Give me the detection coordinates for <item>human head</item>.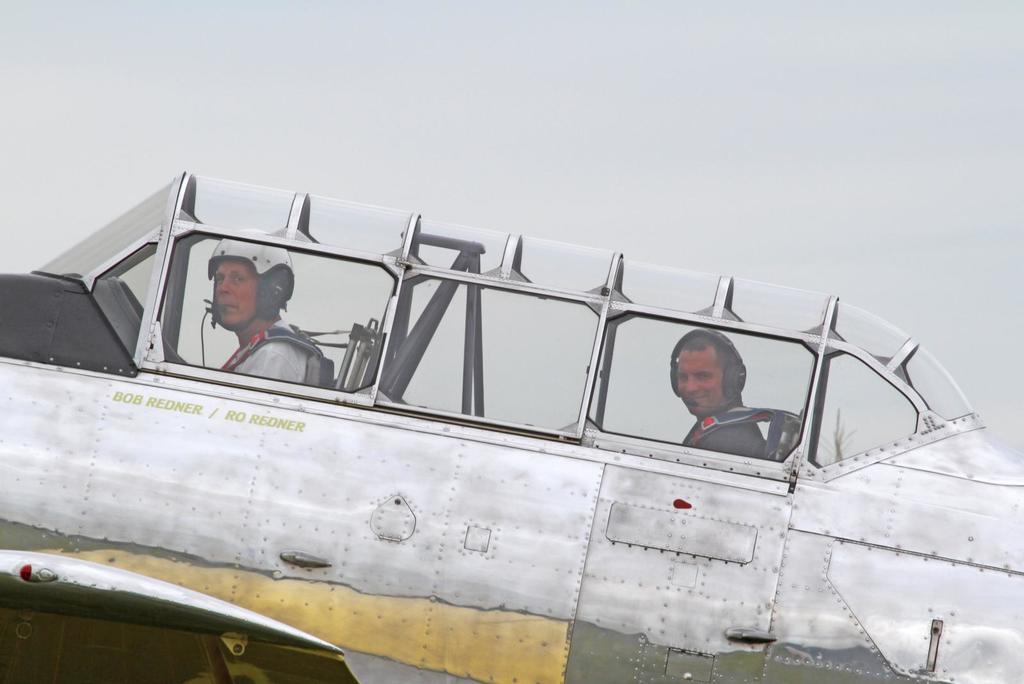
{"left": 671, "top": 329, "right": 744, "bottom": 415}.
